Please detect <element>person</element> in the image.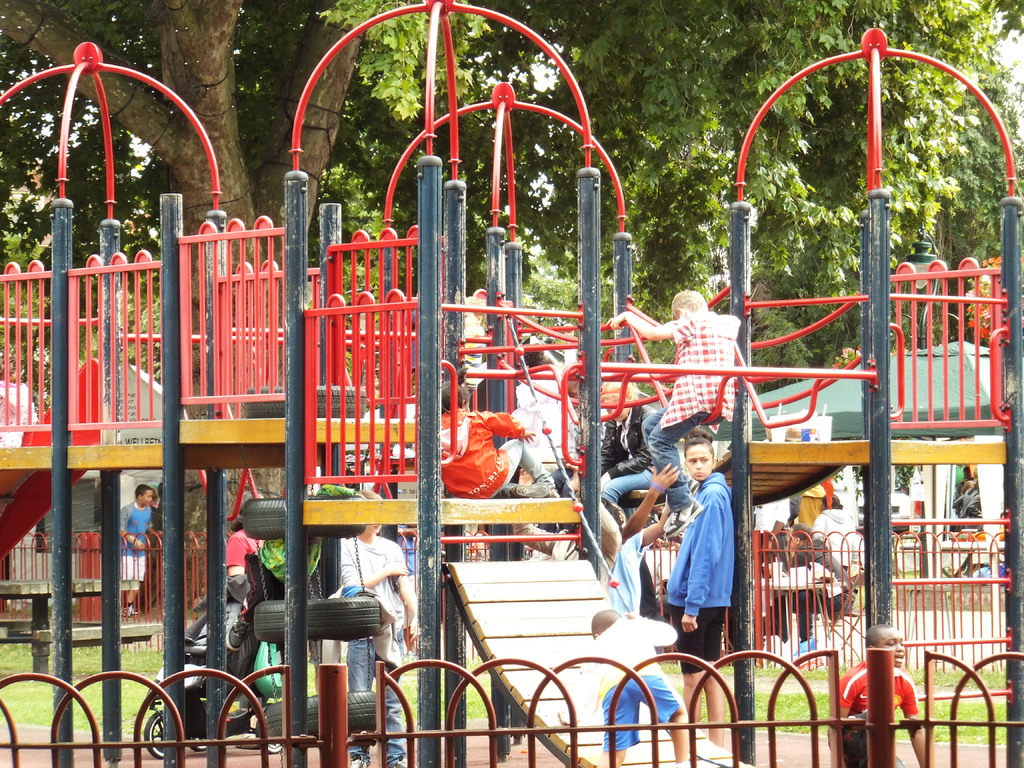
<region>332, 490, 423, 767</region>.
